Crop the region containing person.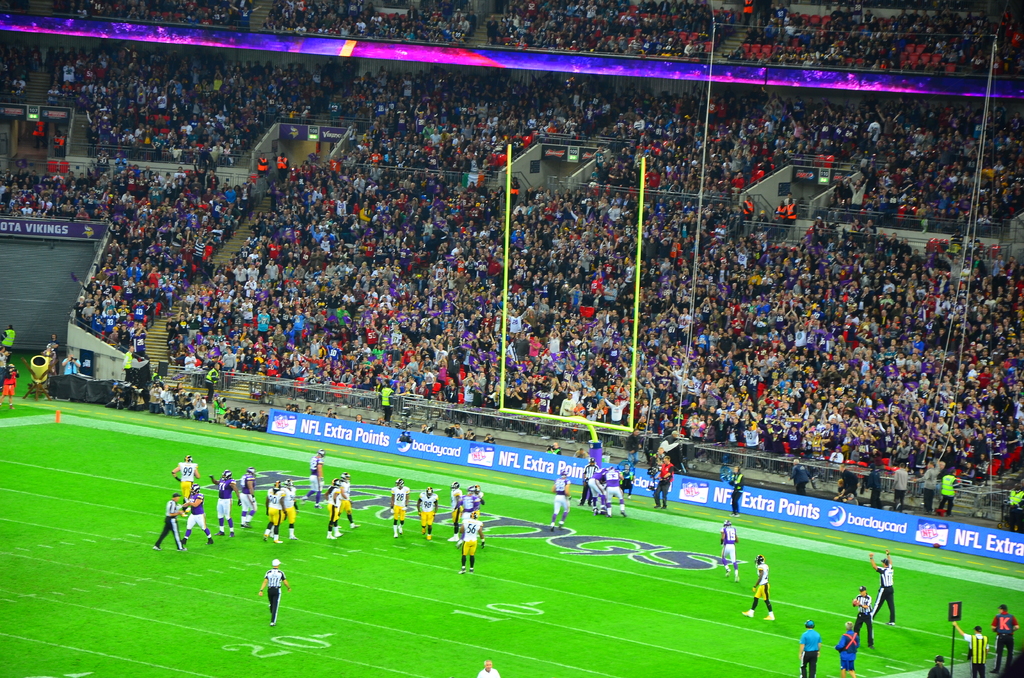
Crop region: bbox(739, 553, 771, 621).
